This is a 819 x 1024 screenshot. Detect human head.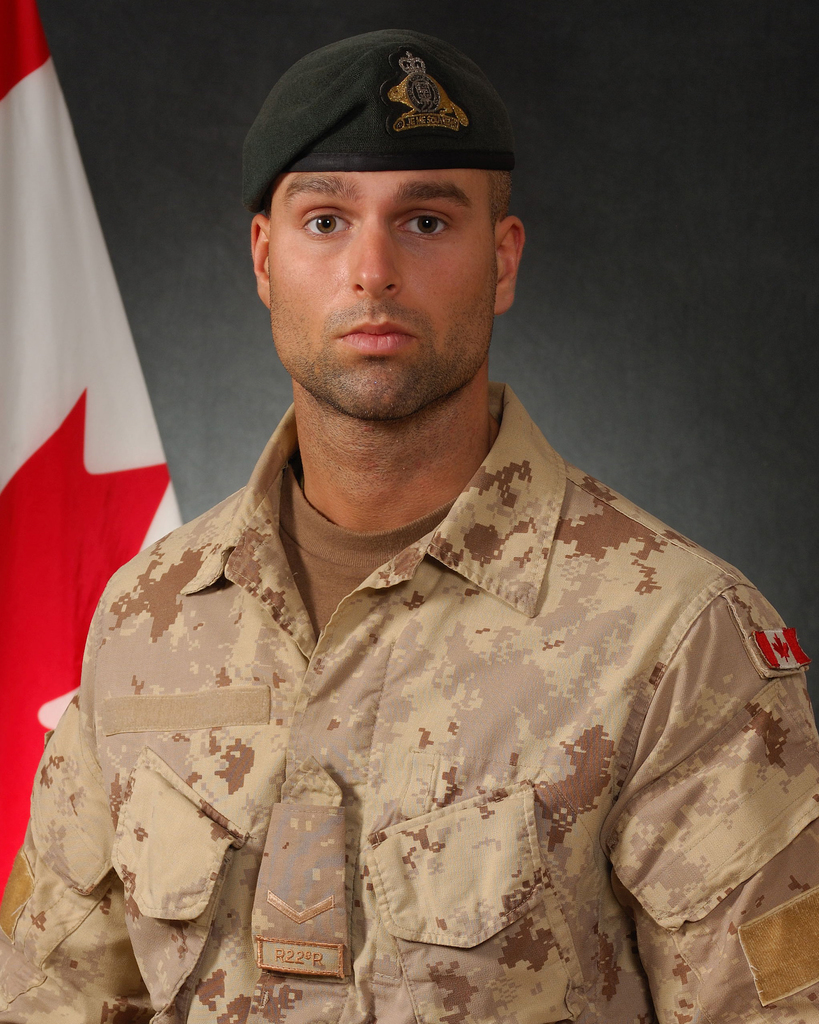
region(229, 0, 514, 373).
